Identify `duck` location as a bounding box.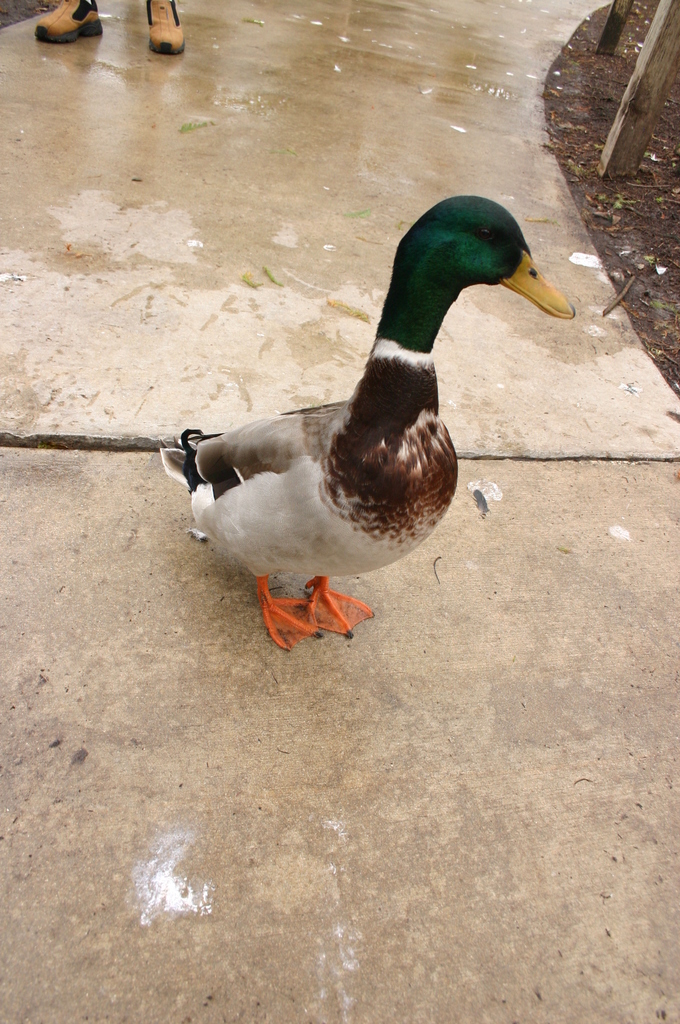
{"left": 157, "top": 193, "right": 577, "bottom": 647}.
